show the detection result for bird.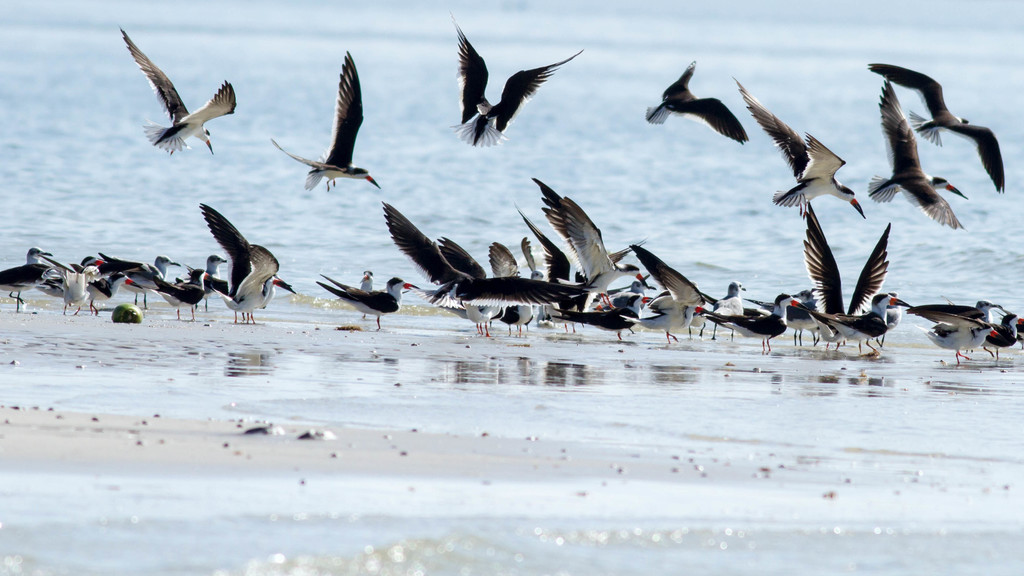
x1=787, y1=197, x2=915, y2=316.
